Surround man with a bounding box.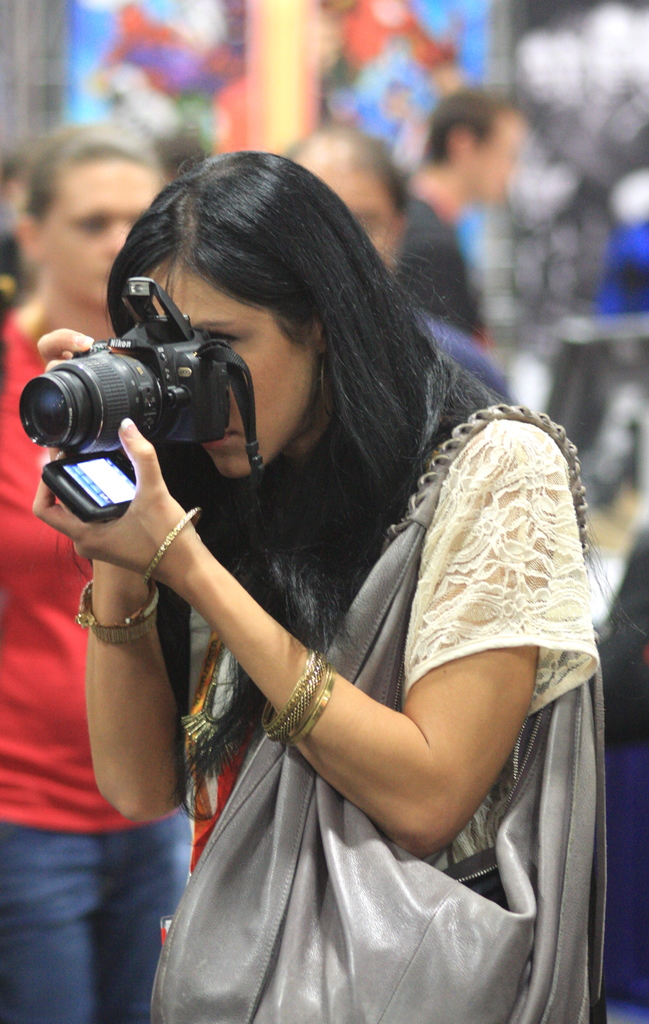
386 88 527 344.
